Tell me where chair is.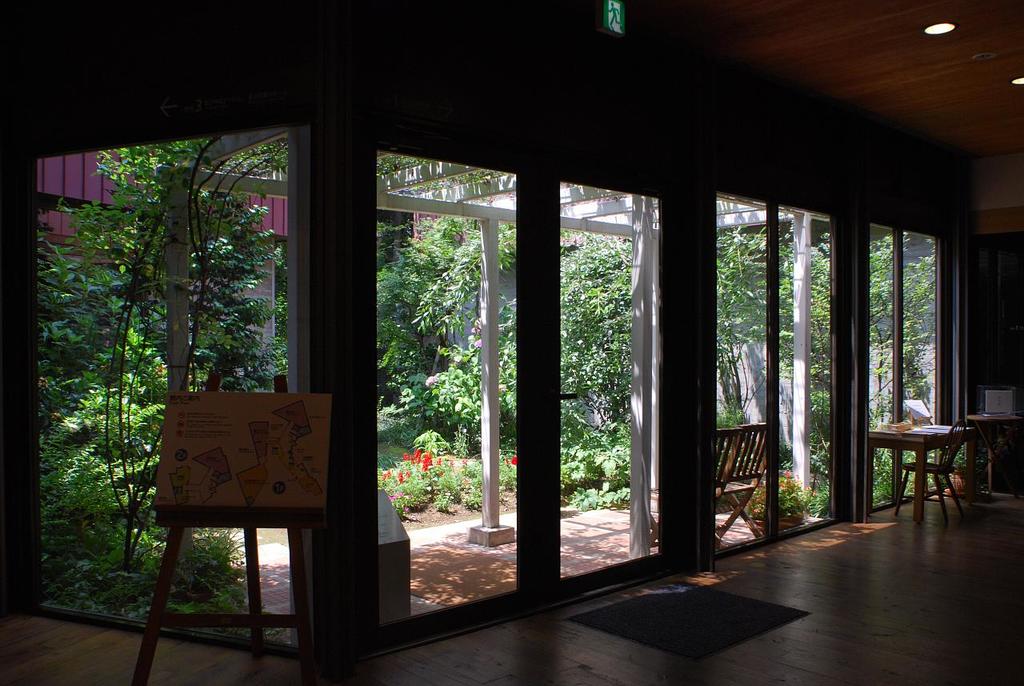
chair is at 894,422,970,514.
